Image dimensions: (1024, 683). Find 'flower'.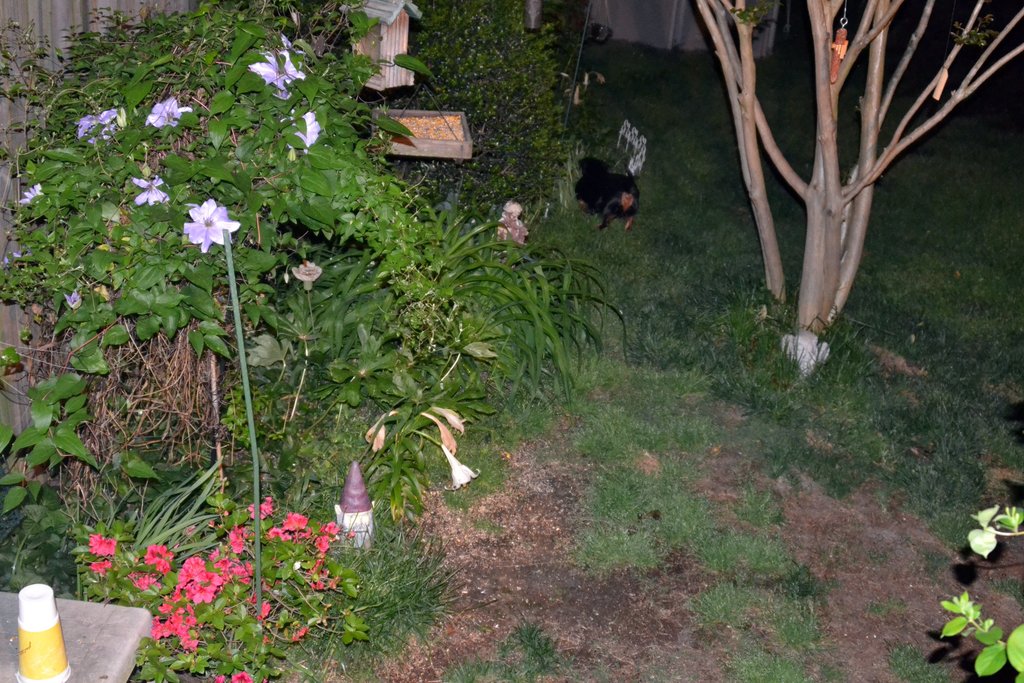
[135,577,161,598].
